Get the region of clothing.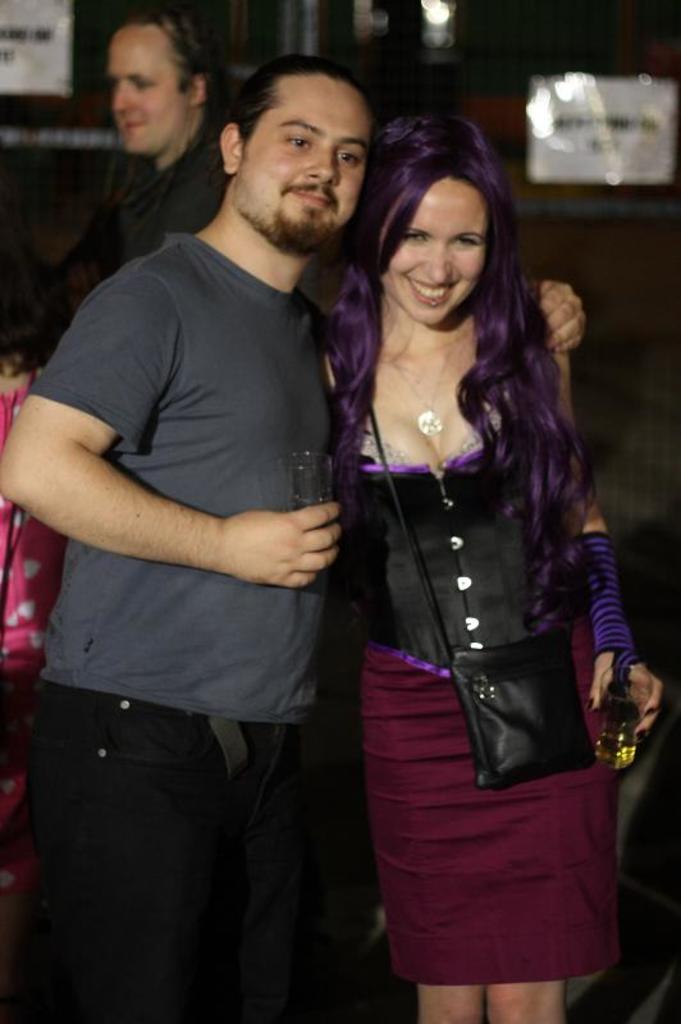
<box>33,108,383,996</box>.
